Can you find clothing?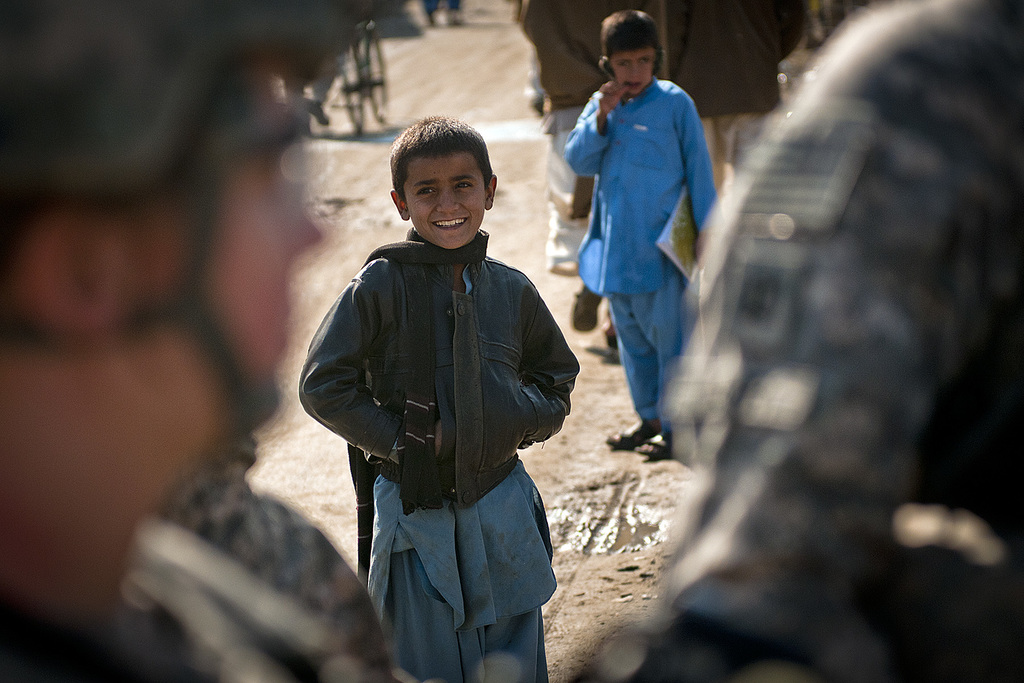
Yes, bounding box: 296,228,582,682.
